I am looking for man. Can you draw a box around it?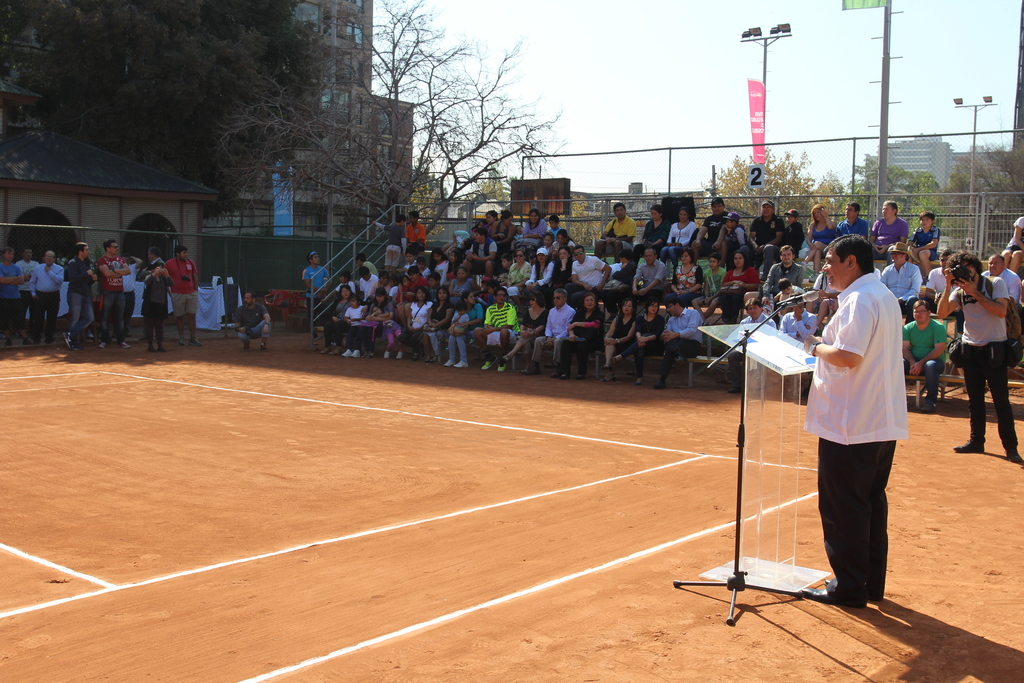
Sure, the bounding box is <bbox>523, 285, 573, 381</bbox>.
